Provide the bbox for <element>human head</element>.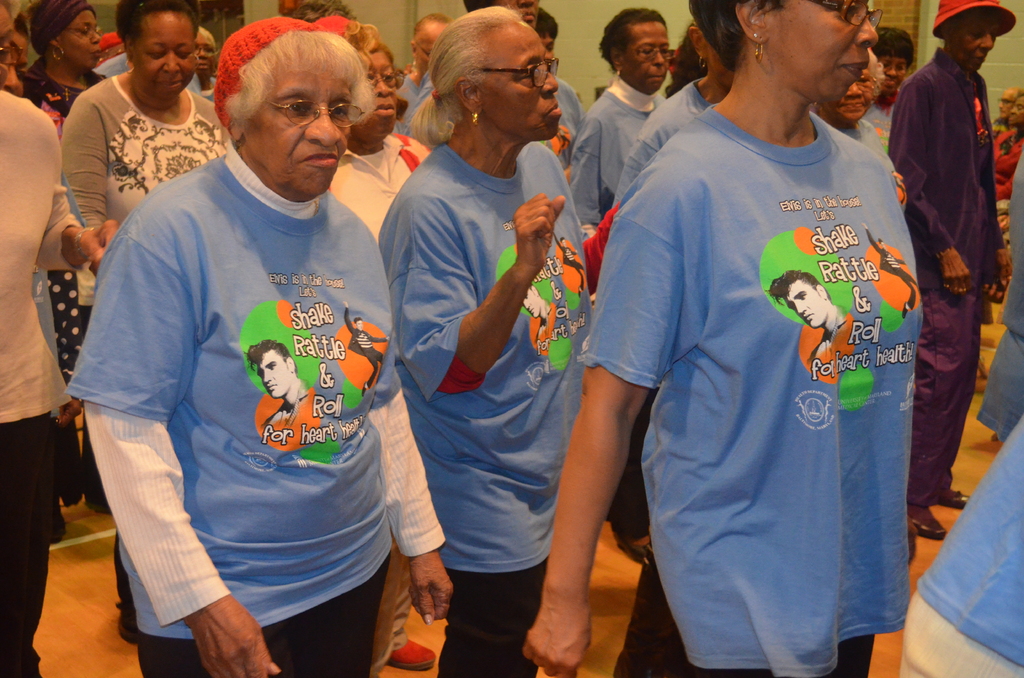
BBox(192, 26, 214, 76).
